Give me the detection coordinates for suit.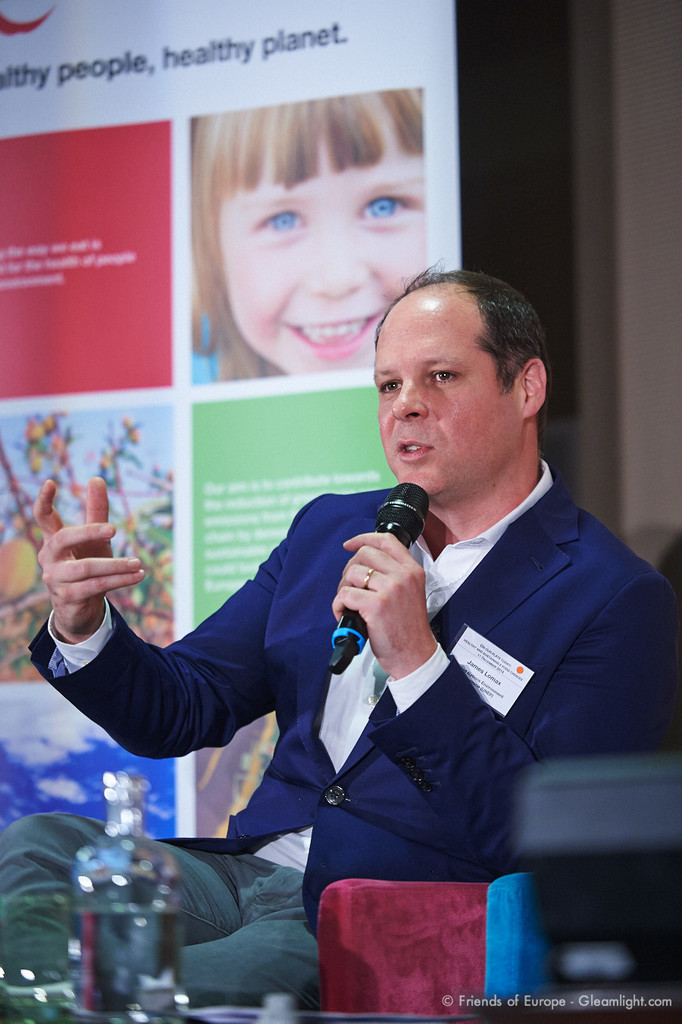
BBox(149, 343, 627, 986).
